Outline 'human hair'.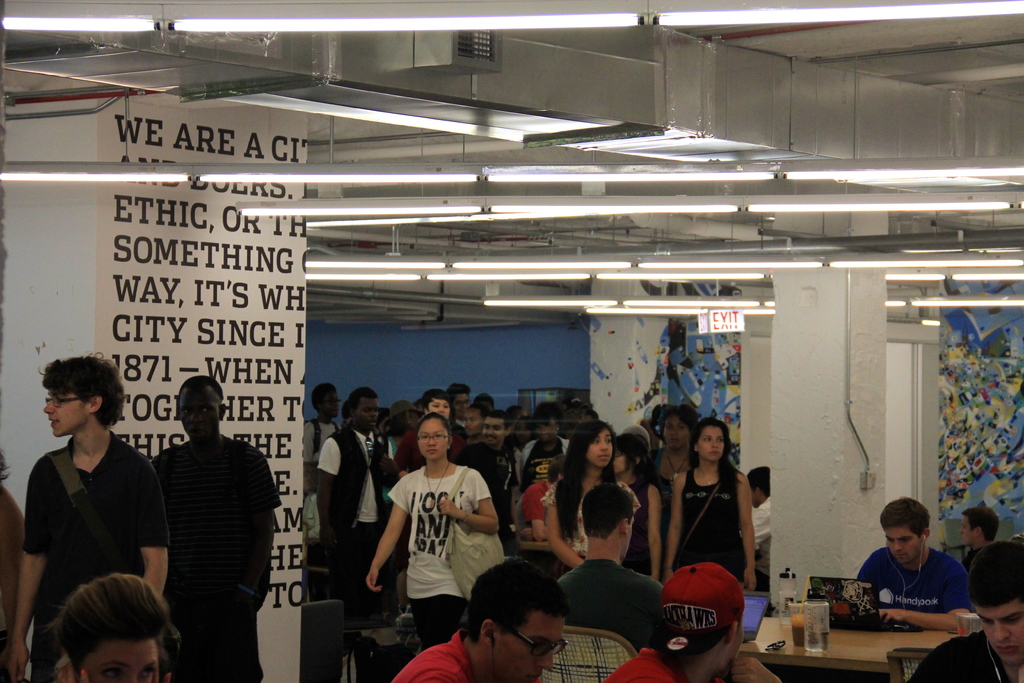
Outline: [left=747, top=465, right=772, bottom=500].
